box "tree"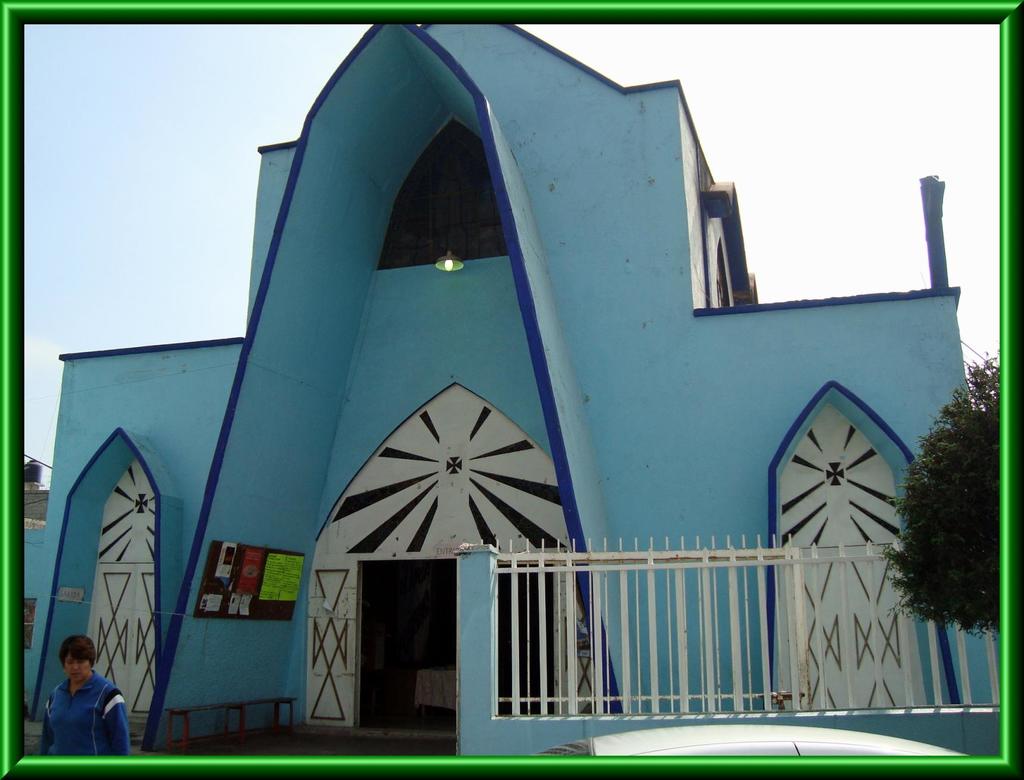
{"x1": 893, "y1": 349, "x2": 1011, "y2": 669}
